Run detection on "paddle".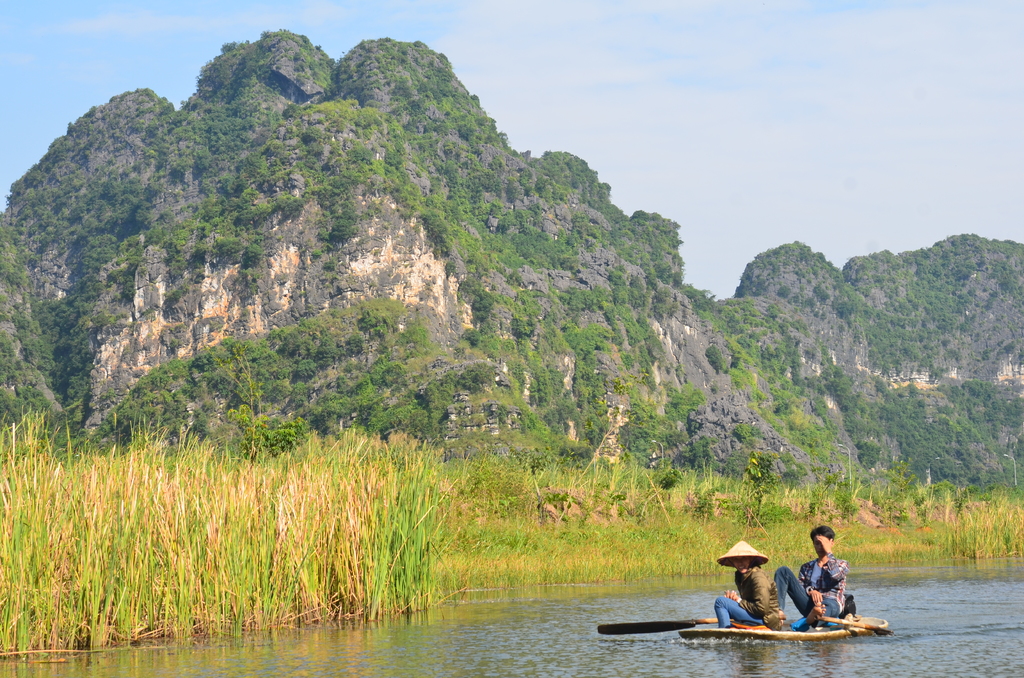
Result: rect(594, 612, 721, 633).
